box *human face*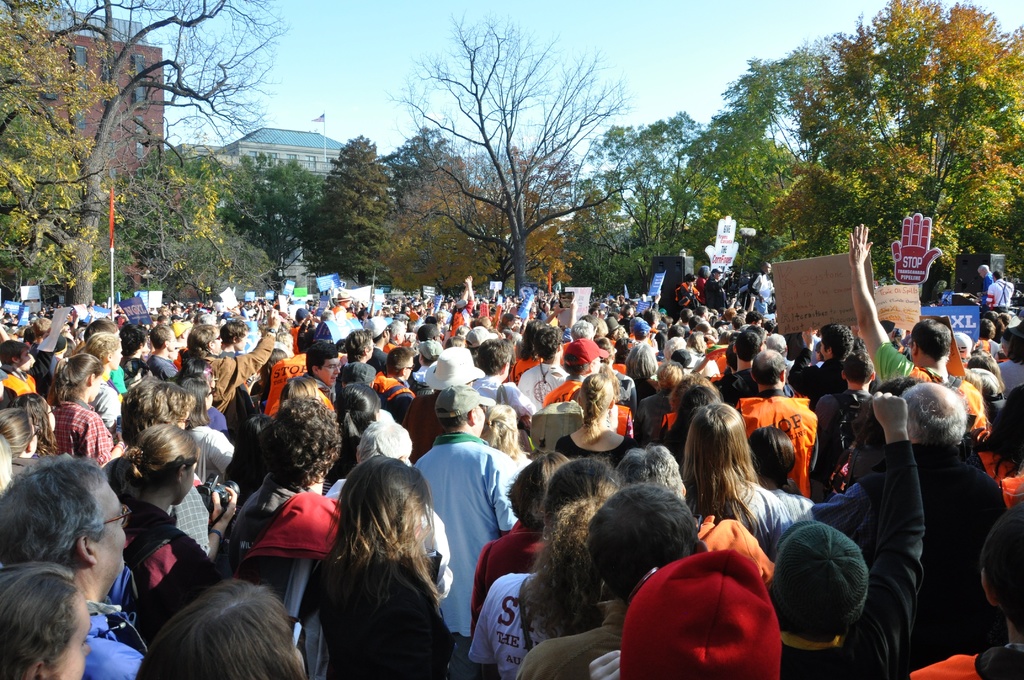
pyautogui.locateOnScreen(319, 356, 339, 385)
